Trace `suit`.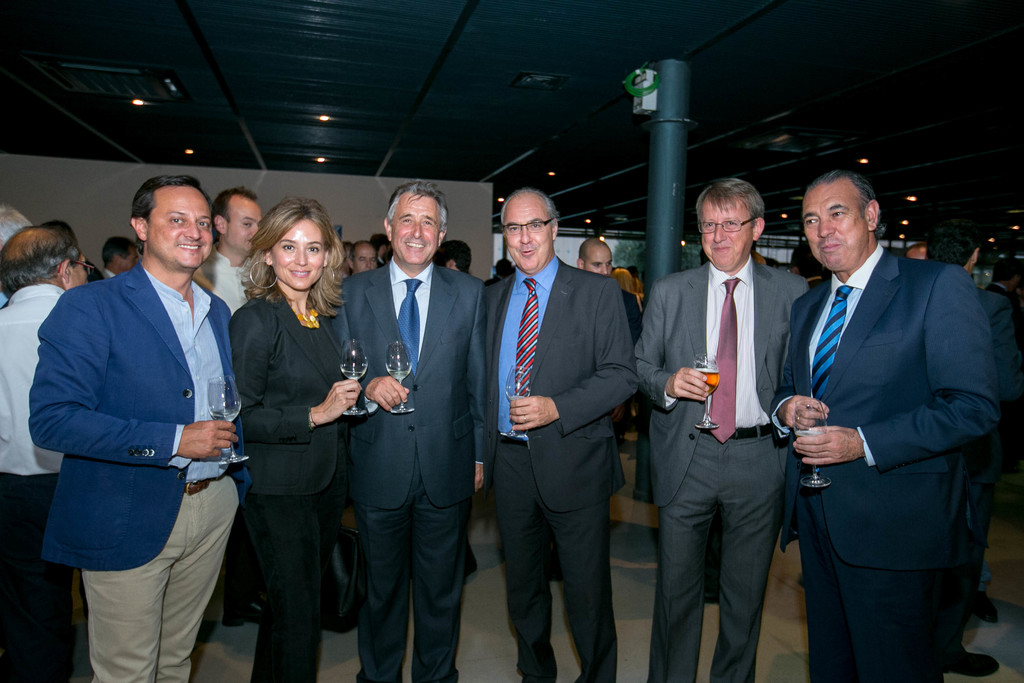
Traced to 481, 251, 636, 682.
